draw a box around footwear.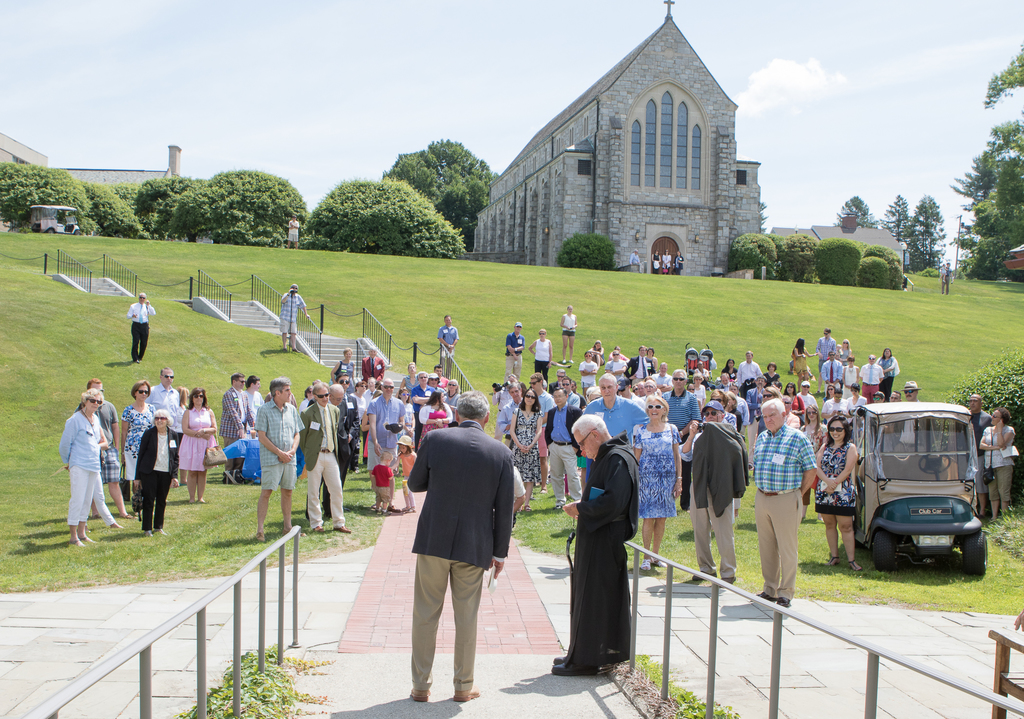
<box>551,654,609,677</box>.
